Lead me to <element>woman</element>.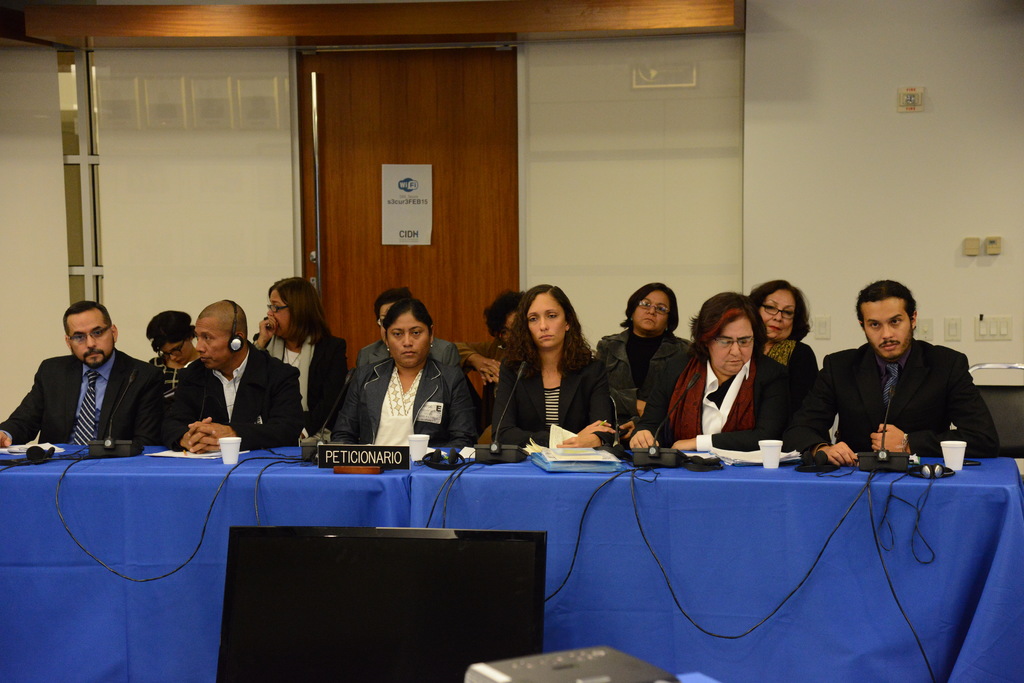
Lead to {"left": 145, "top": 310, "right": 197, "bottom": 391}.
